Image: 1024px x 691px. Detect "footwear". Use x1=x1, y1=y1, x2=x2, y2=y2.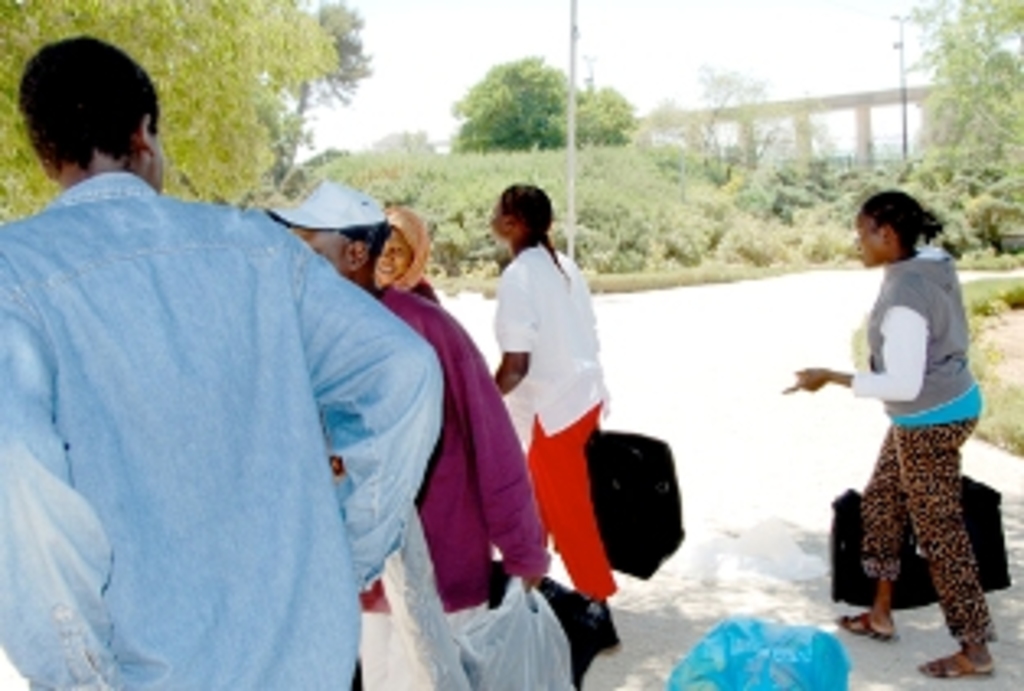
x1=916, y1=645, x2=995, y2=681.
